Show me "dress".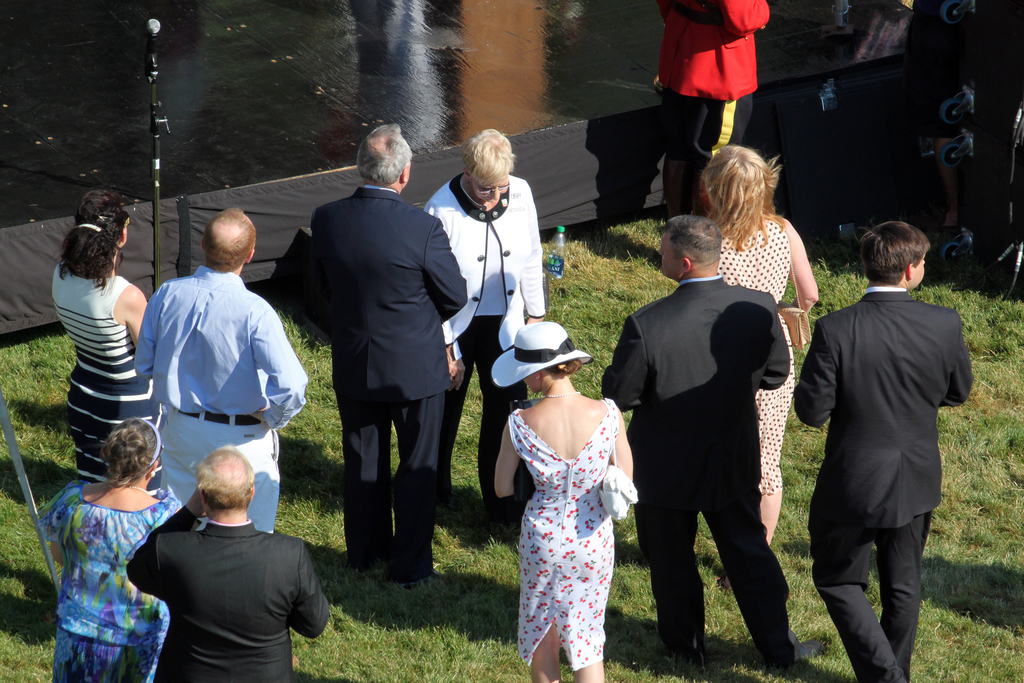
"dress" is here: box=[36, 478, 182, 682].
